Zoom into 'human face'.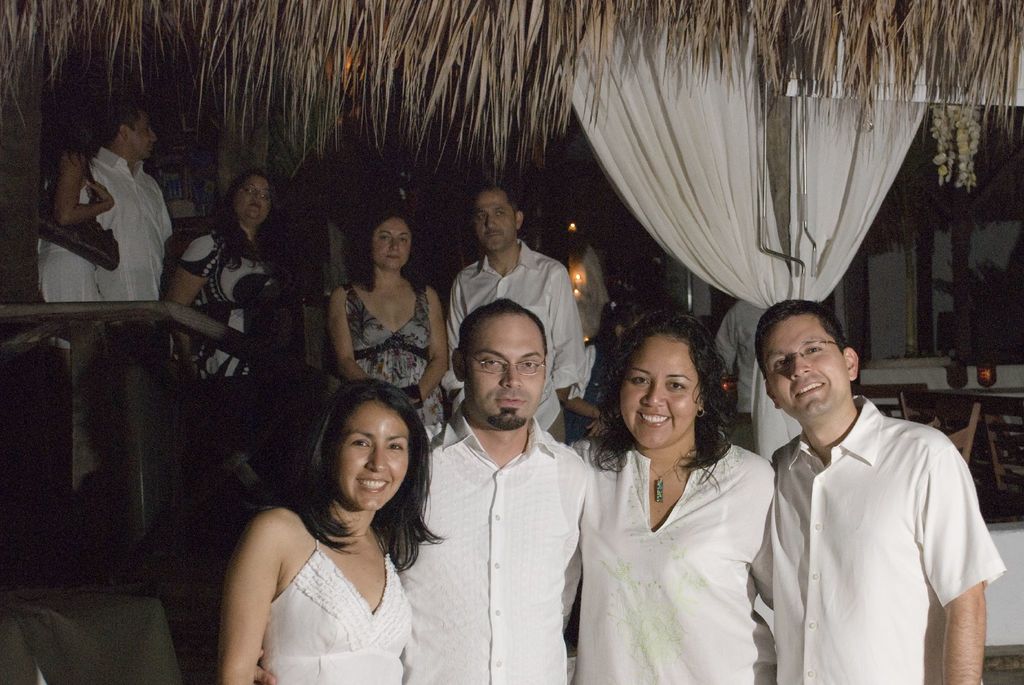
Zoom target: (x1=126, y1=109, x2=156, y2=154).
